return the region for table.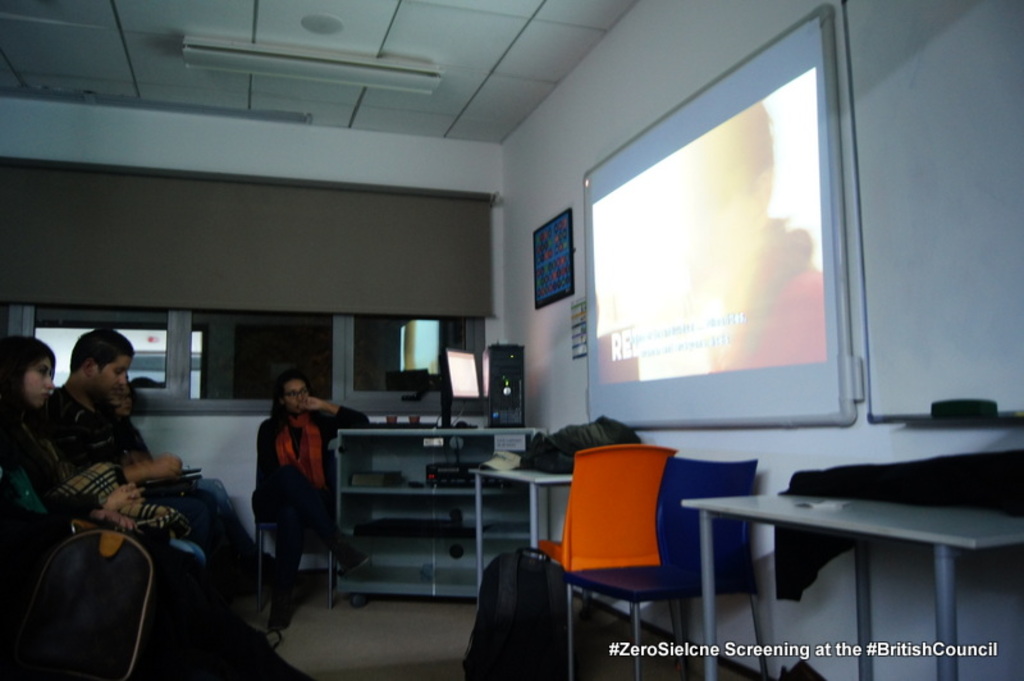
left=664, top=469, right=1023, bottom=644.
